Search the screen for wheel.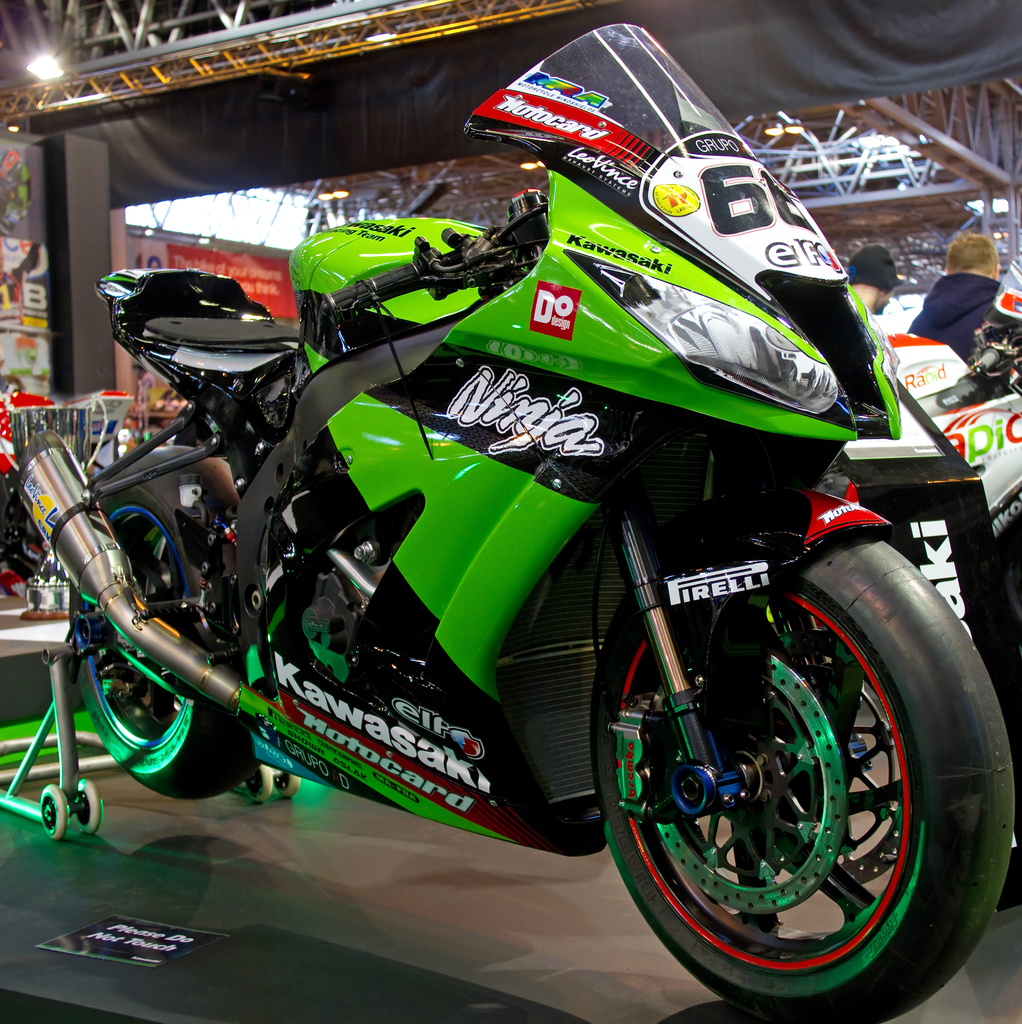
Found at <bbox>80, 445, 262, 798</bbox>.
